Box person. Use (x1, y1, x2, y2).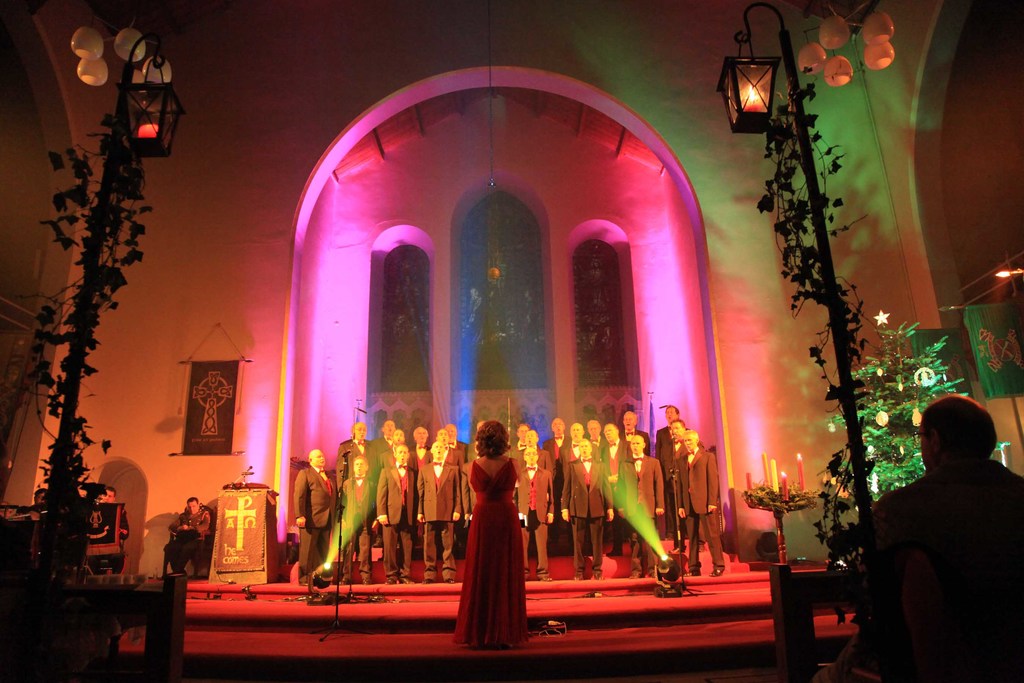
(435, 428, 463, 465).
